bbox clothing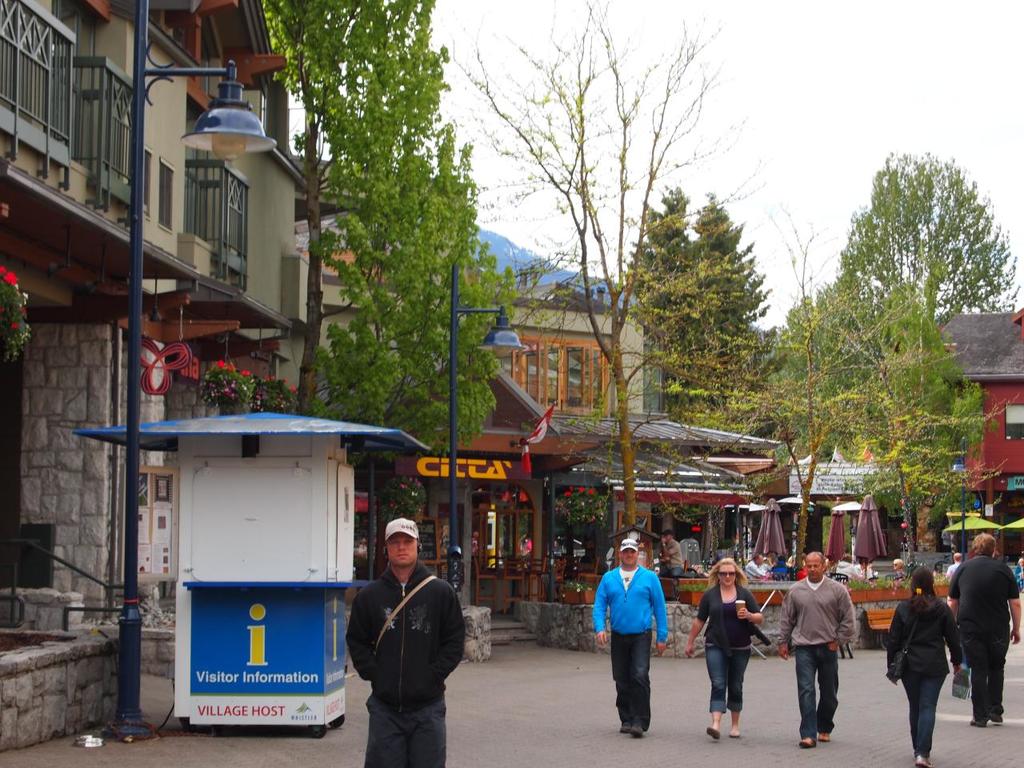
rect(951, 552, 1020, 714)
